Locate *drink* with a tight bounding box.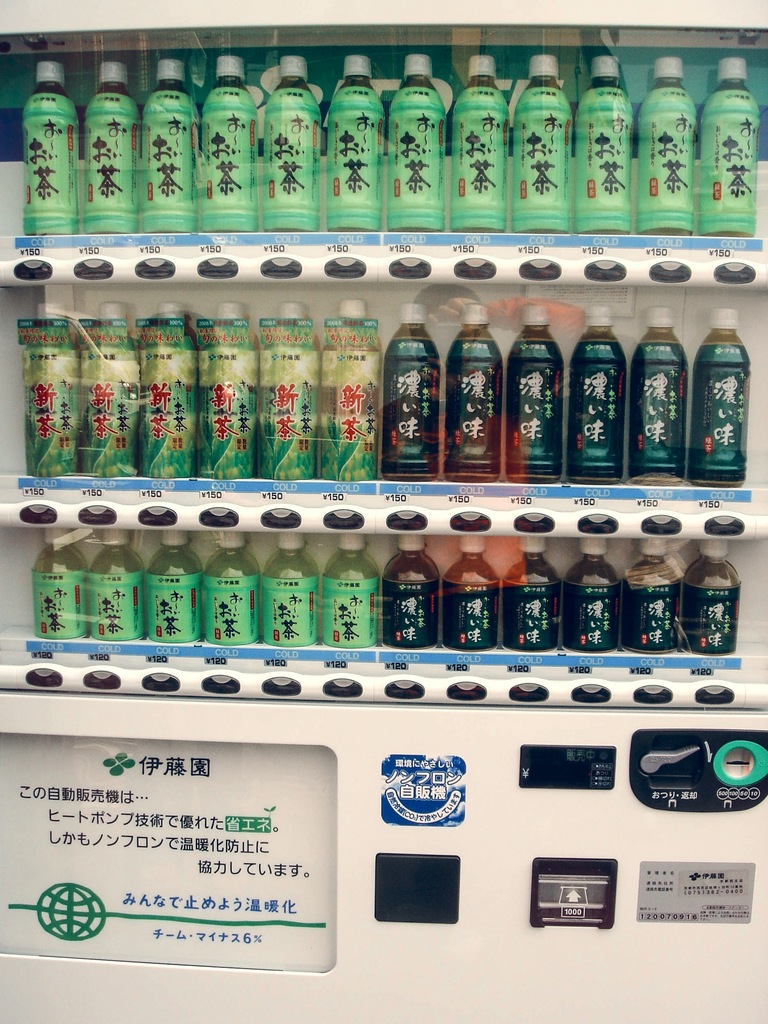
[23,302,79,477].
